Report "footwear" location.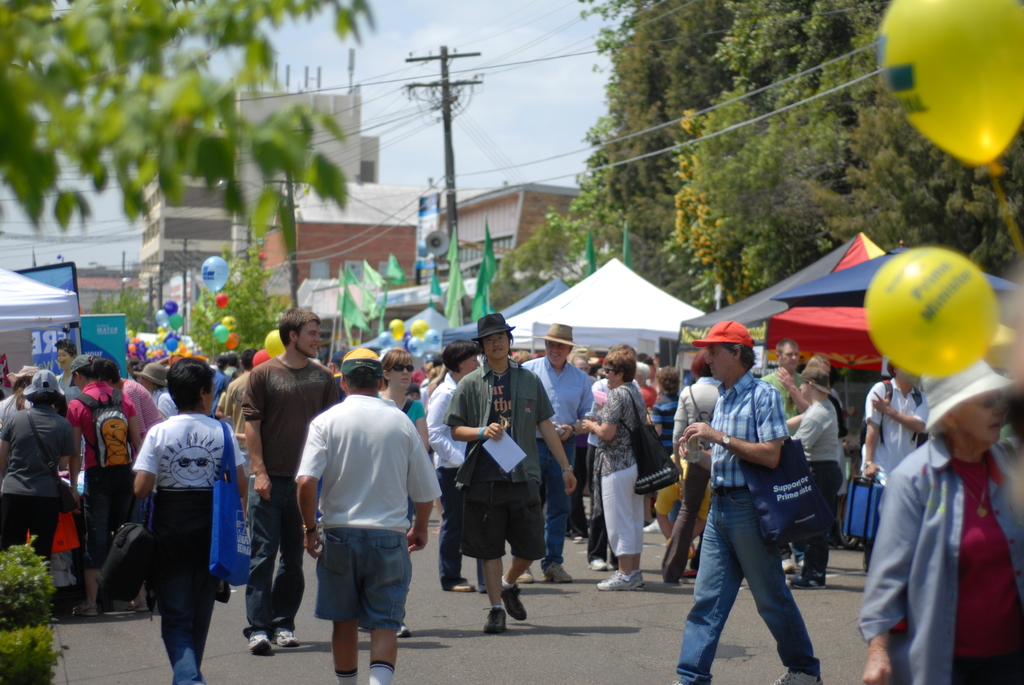
Report: (120,599,152,613).
